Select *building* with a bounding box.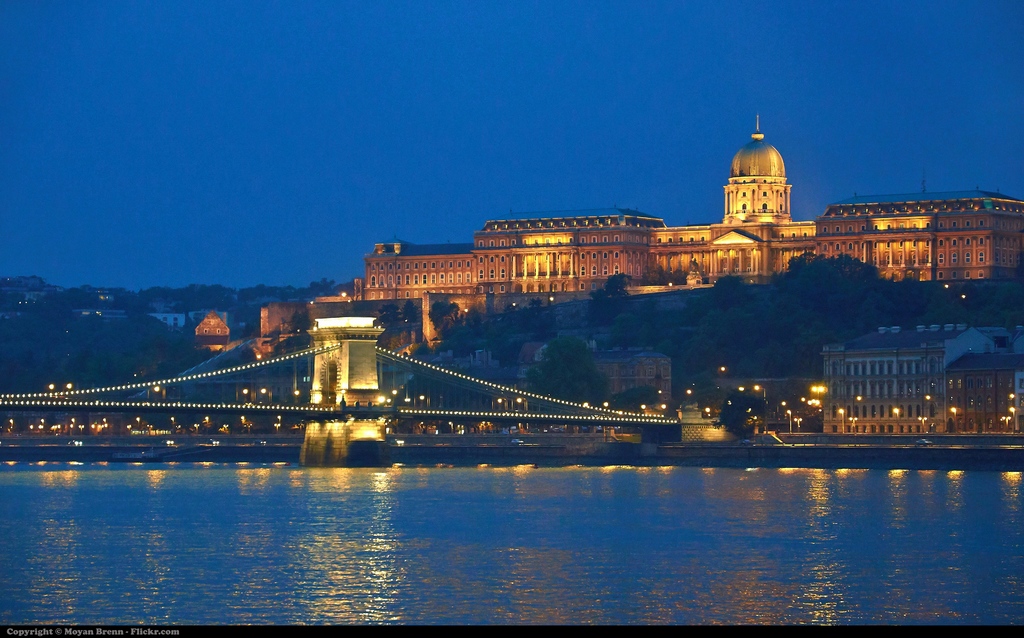
316:114:1023:300.
